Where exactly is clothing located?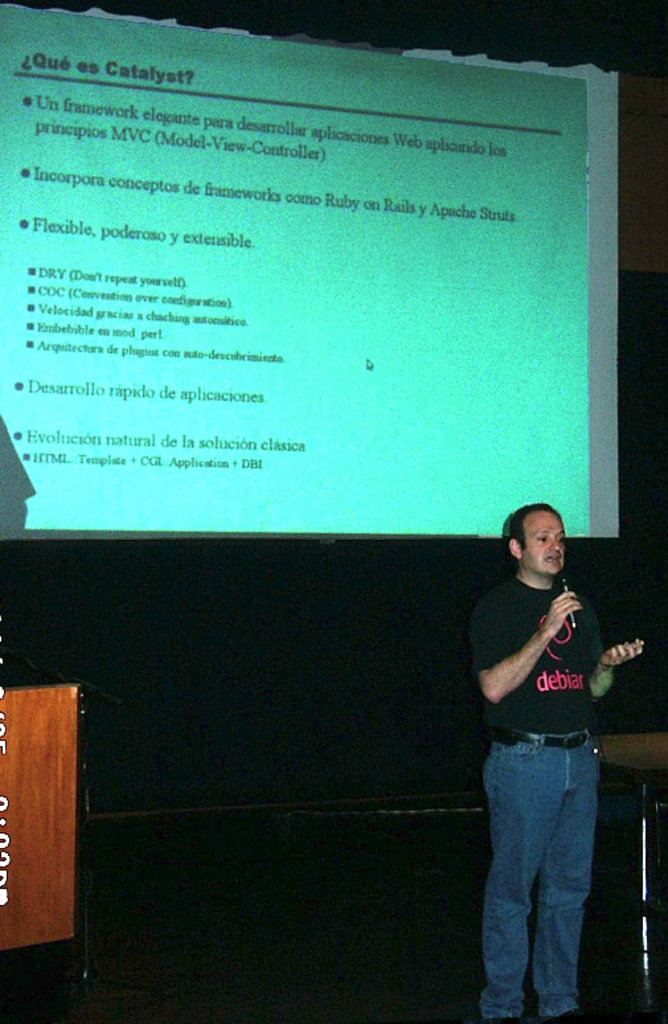
Its bounding box is (474,552,627,1004).
